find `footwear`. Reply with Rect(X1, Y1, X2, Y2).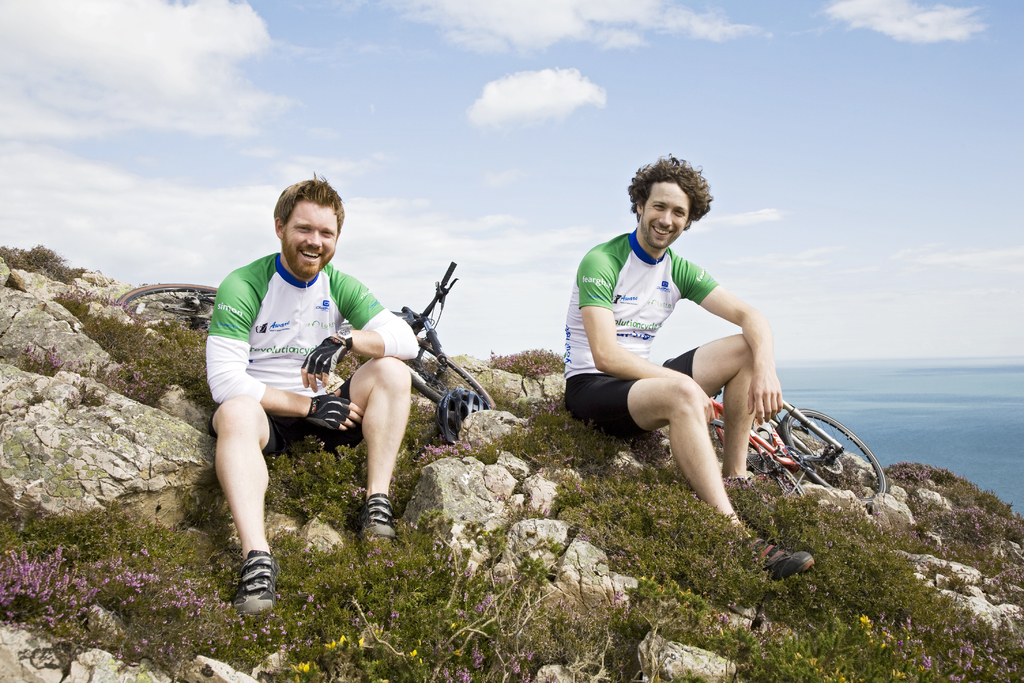
Rect(726, 531, 817, 578).
